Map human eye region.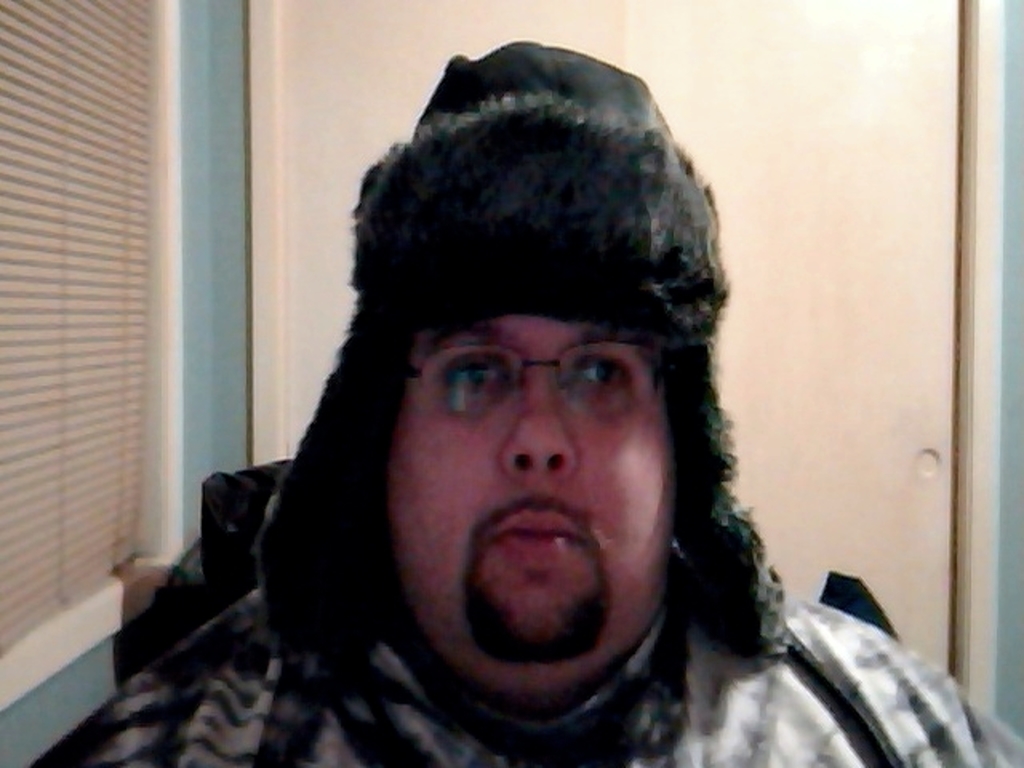
Mapped to crop(442, 355, 514, 395).
